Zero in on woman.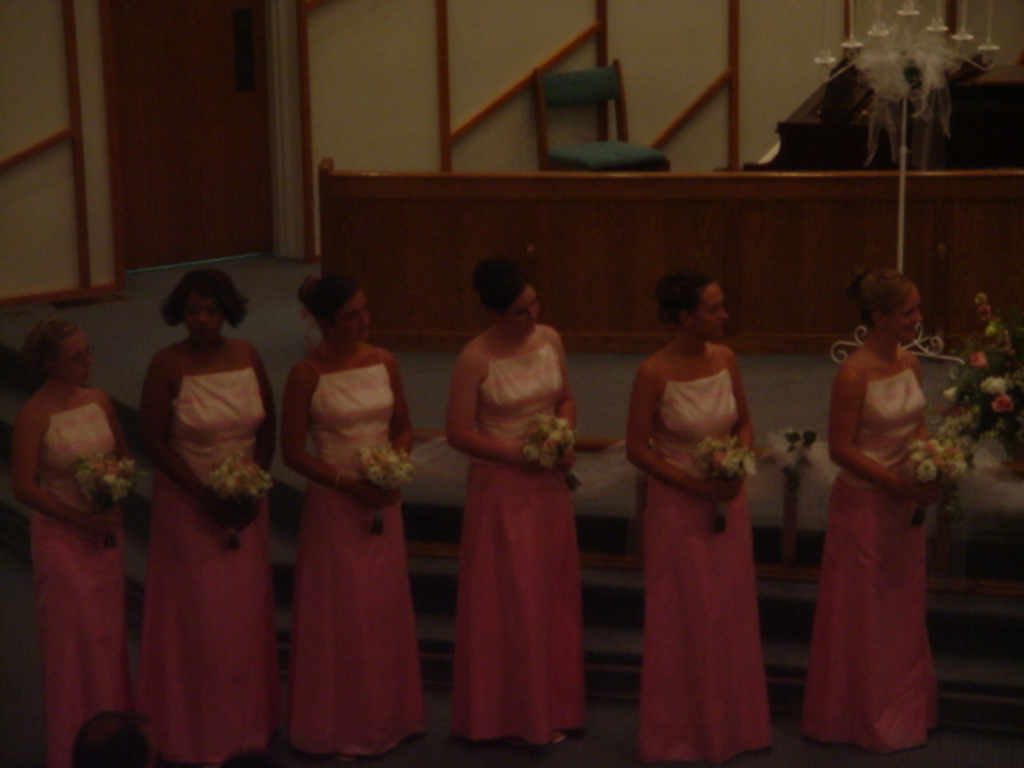
Zeroed in: <bbox>280, 270, 426, 766</bbox>.
